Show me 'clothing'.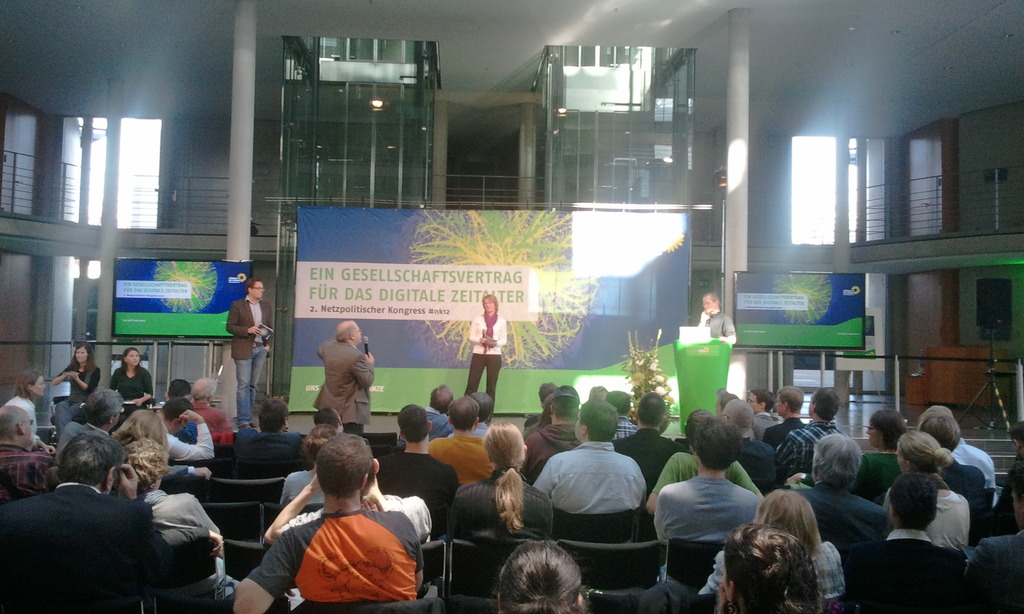
'clothing' is here: 52/361/96/426.
